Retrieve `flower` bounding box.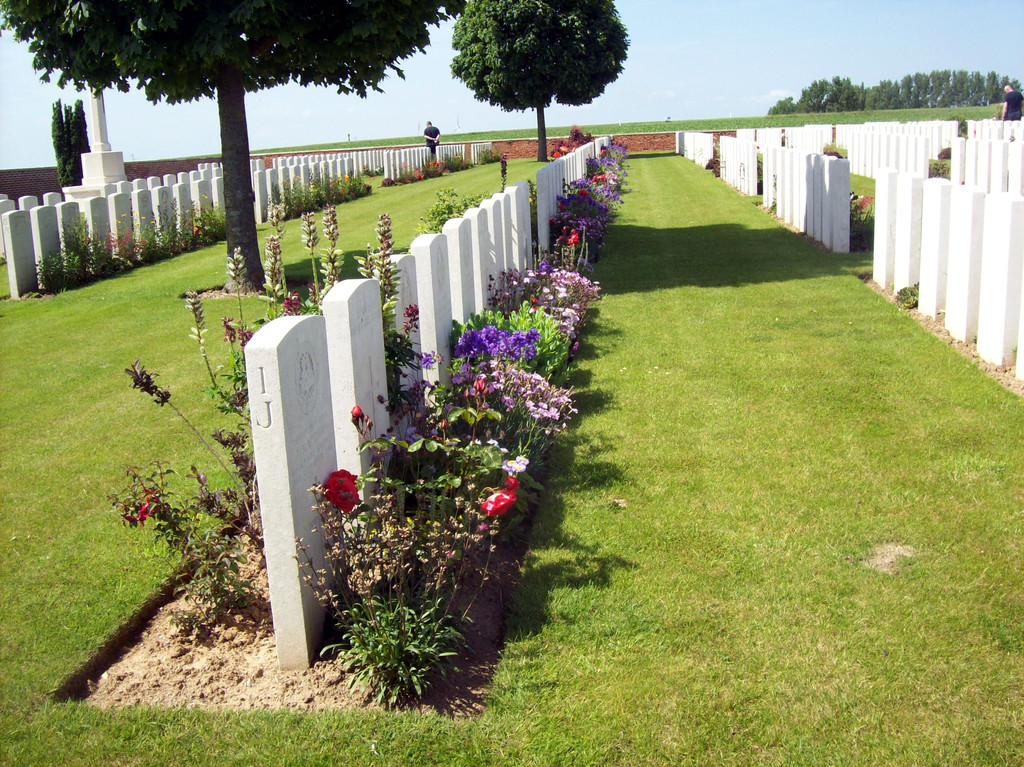
Bounding box: <box>349,401,366,421</box>.
